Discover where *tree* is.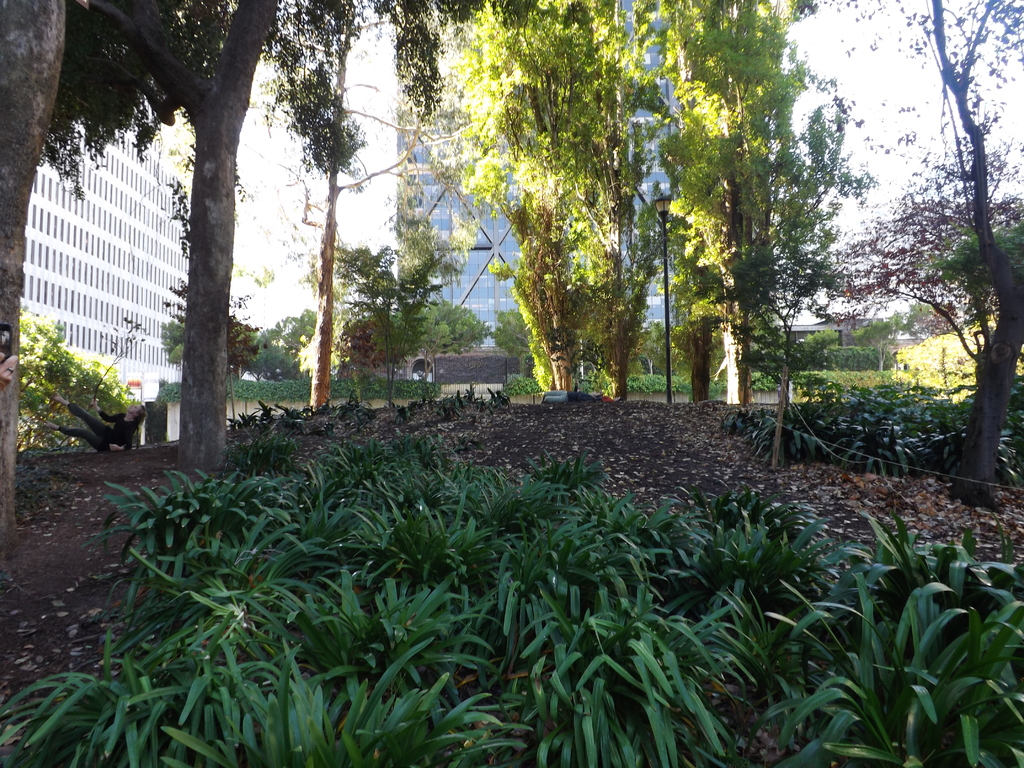
Discovered at locate(449, 0, 666, 400).
